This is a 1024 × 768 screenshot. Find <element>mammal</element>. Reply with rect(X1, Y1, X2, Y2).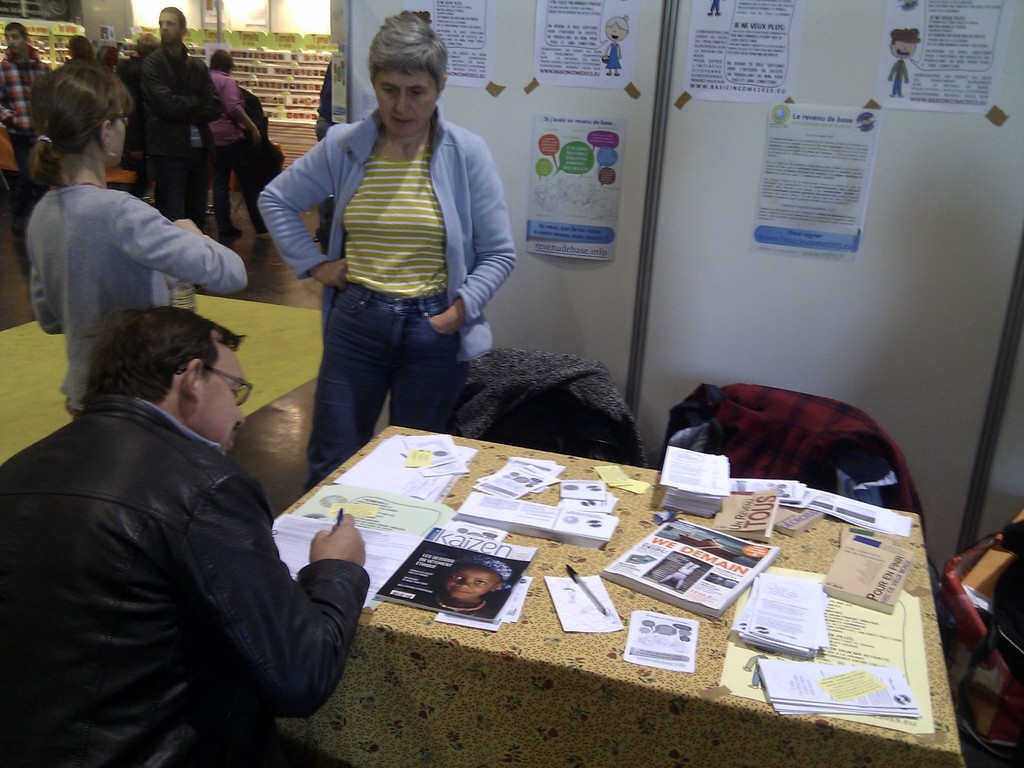
rect(415, 556, 516, 620).
